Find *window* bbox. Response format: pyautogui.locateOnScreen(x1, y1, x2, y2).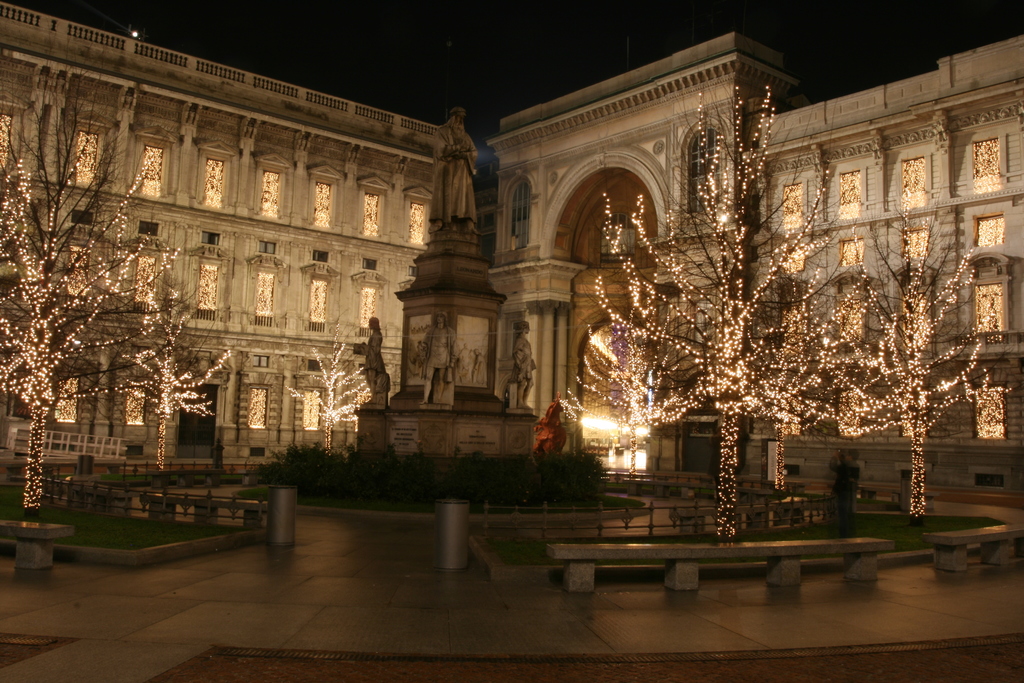
pyautogui.locateOnScreen(905, 292, 924, 334).
